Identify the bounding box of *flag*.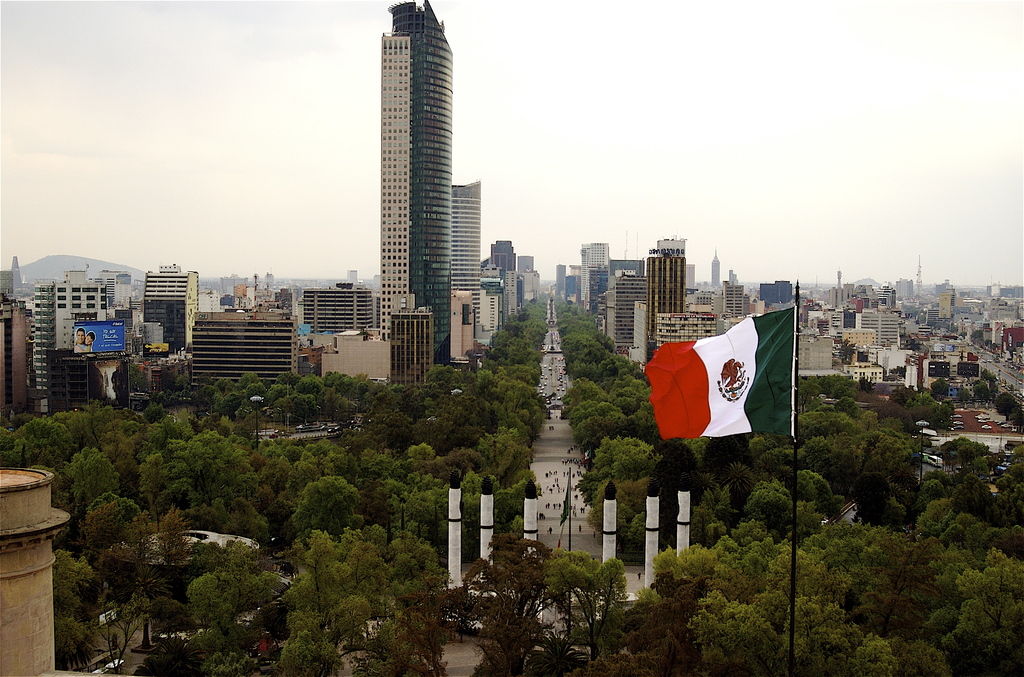
[x1=634, y1=304, x2=782, y2=469].
